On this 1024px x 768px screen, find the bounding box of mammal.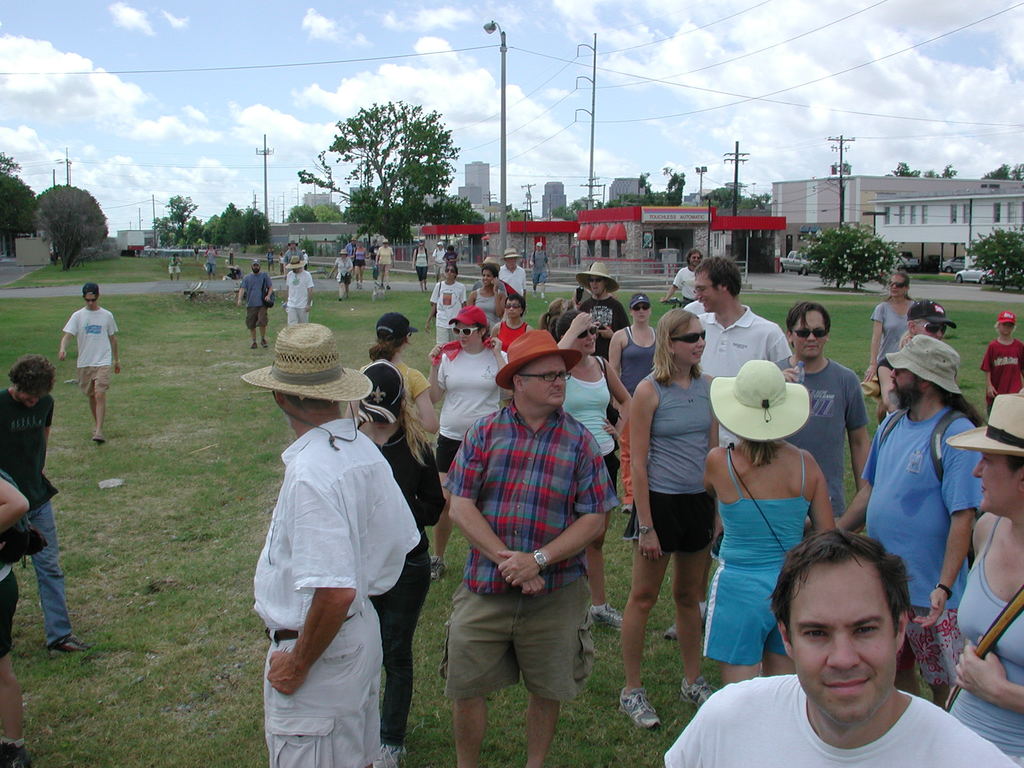
Bounding box: x1=204 y1=242 x2=220 y2=279.
